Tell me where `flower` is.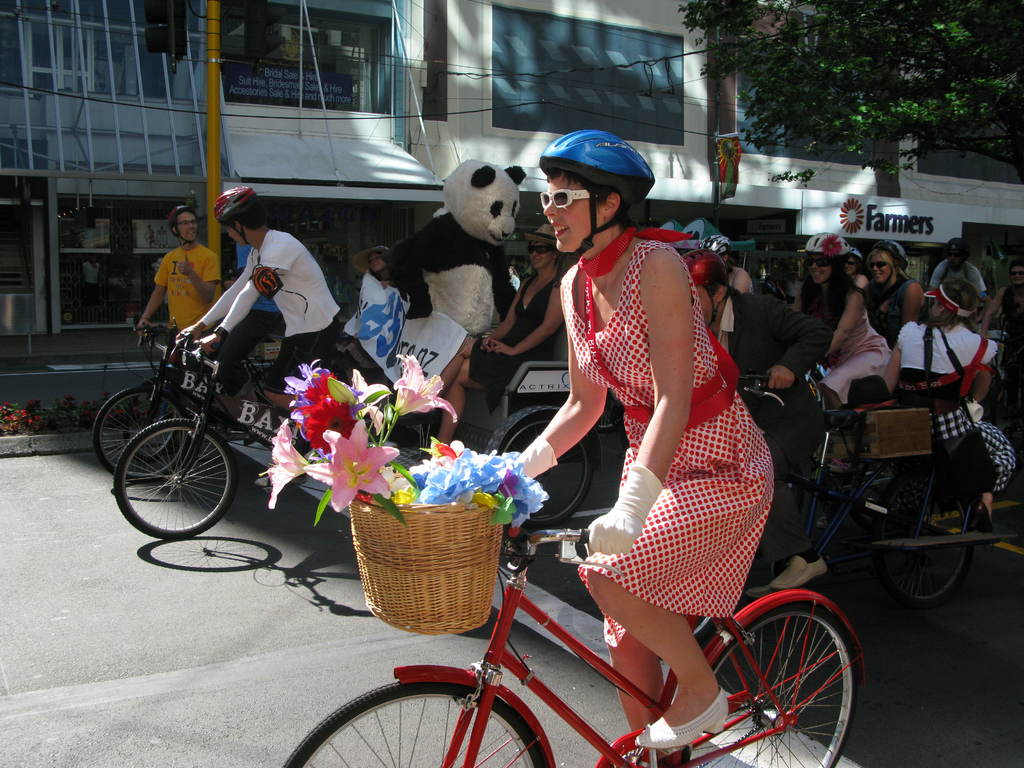
`flower` is at [344,364,382,426].
